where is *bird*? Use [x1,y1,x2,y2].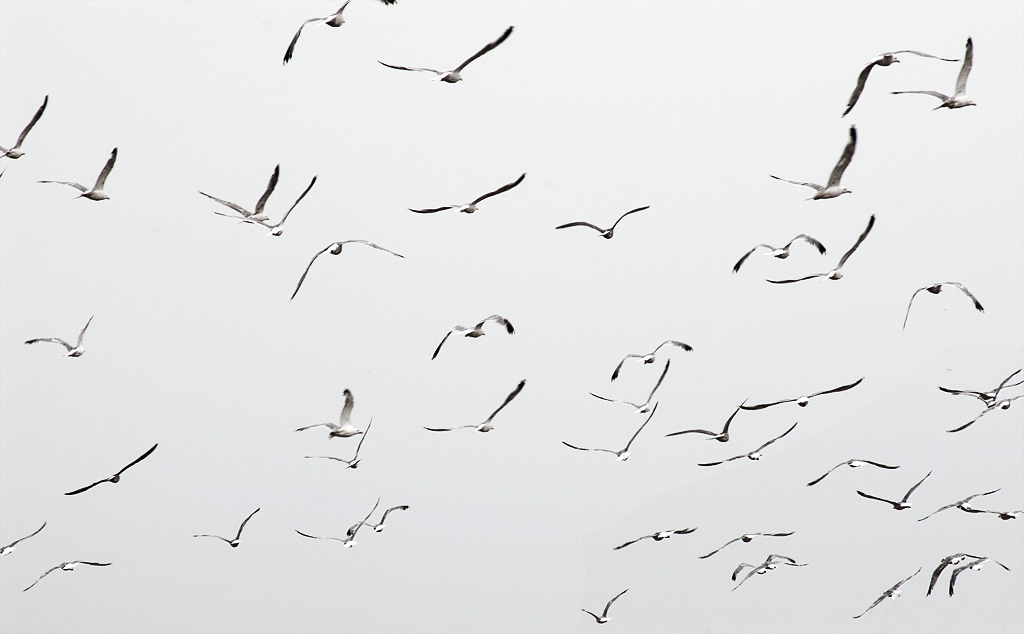
[896,277,988,331].
